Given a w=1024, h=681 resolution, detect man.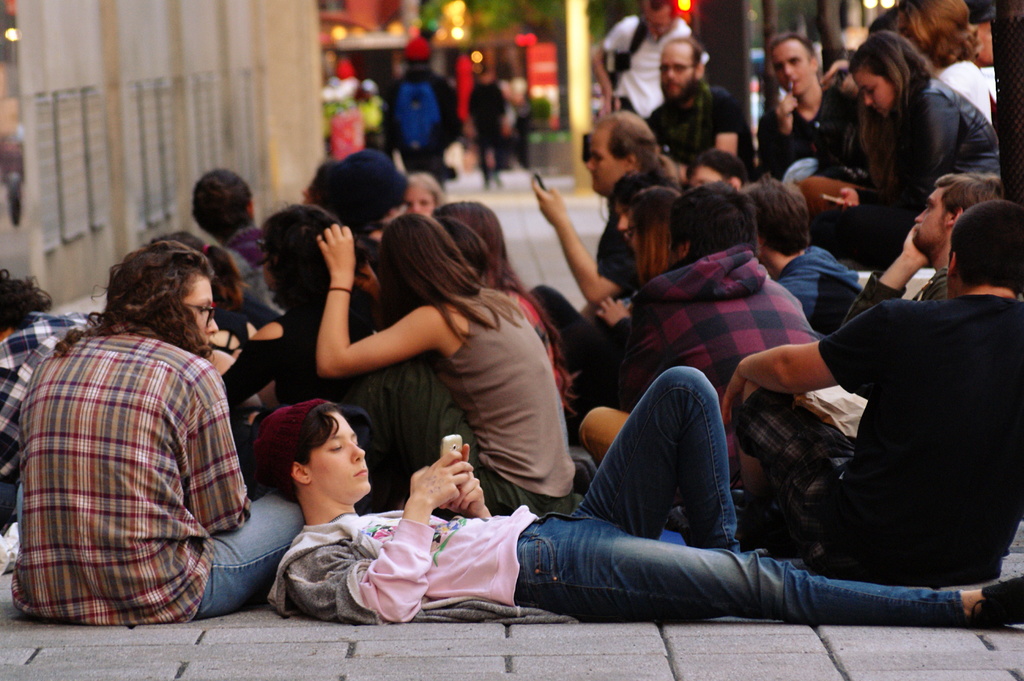
{"x1": 18, "y1": 232, "x2": 296, "y2": 620}.
